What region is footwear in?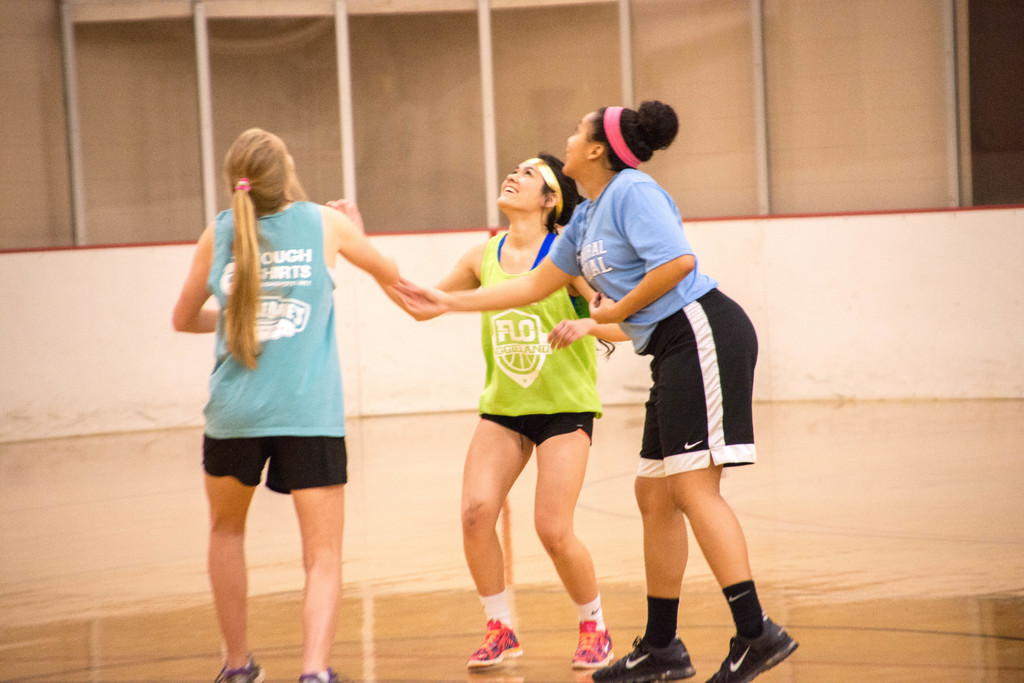
[x1=216, y1=659, x2=259, y2=682].
